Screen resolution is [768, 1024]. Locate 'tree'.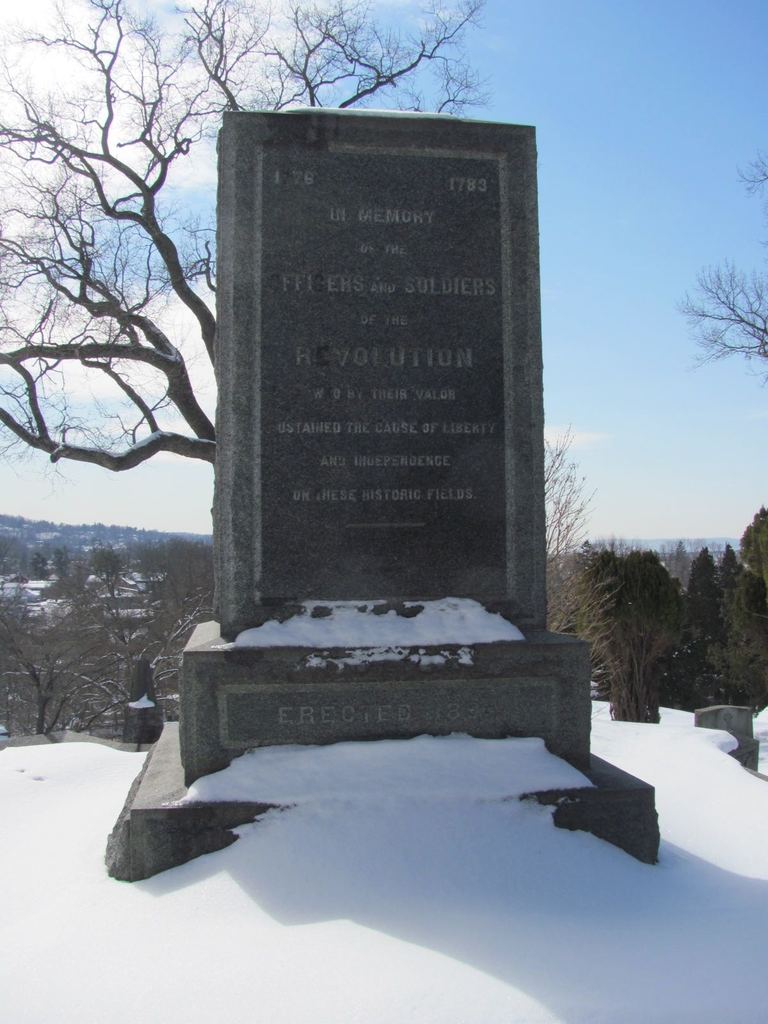
[left=676, top=148, right=767, bottom=376].
